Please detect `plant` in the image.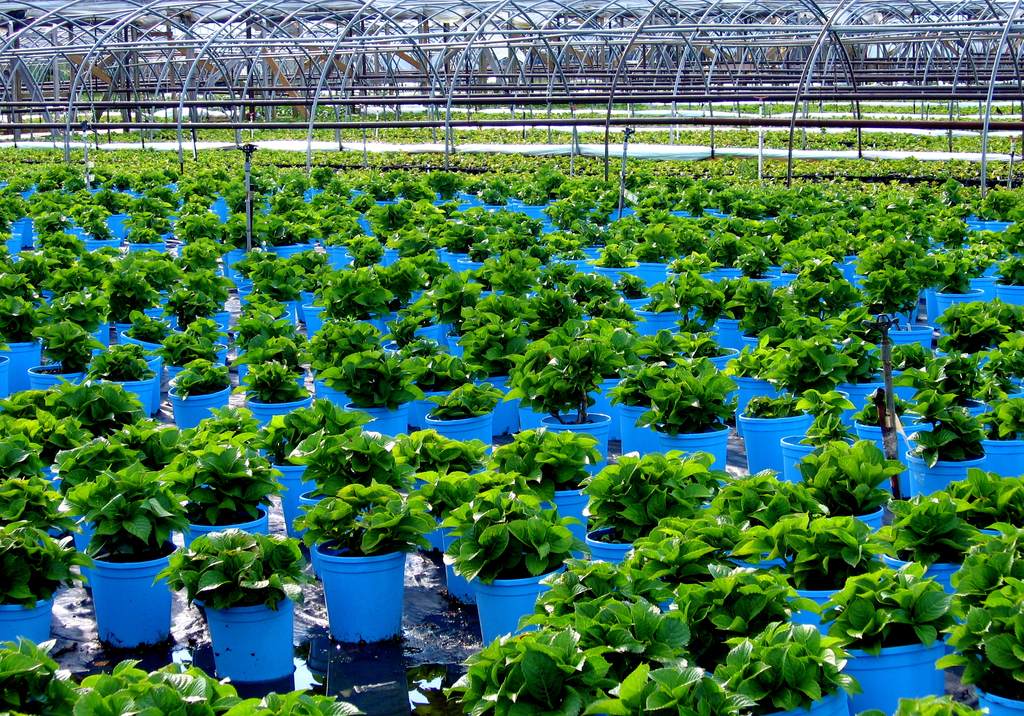
722:286:793:339.
